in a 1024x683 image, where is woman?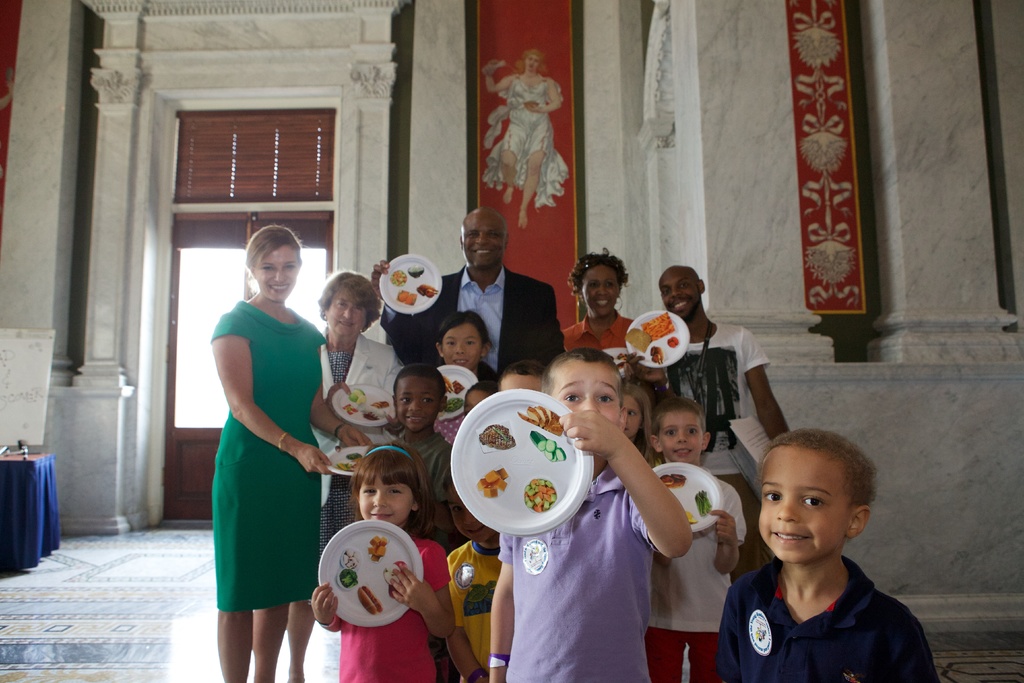
detection(294, 263, 401, 682).
